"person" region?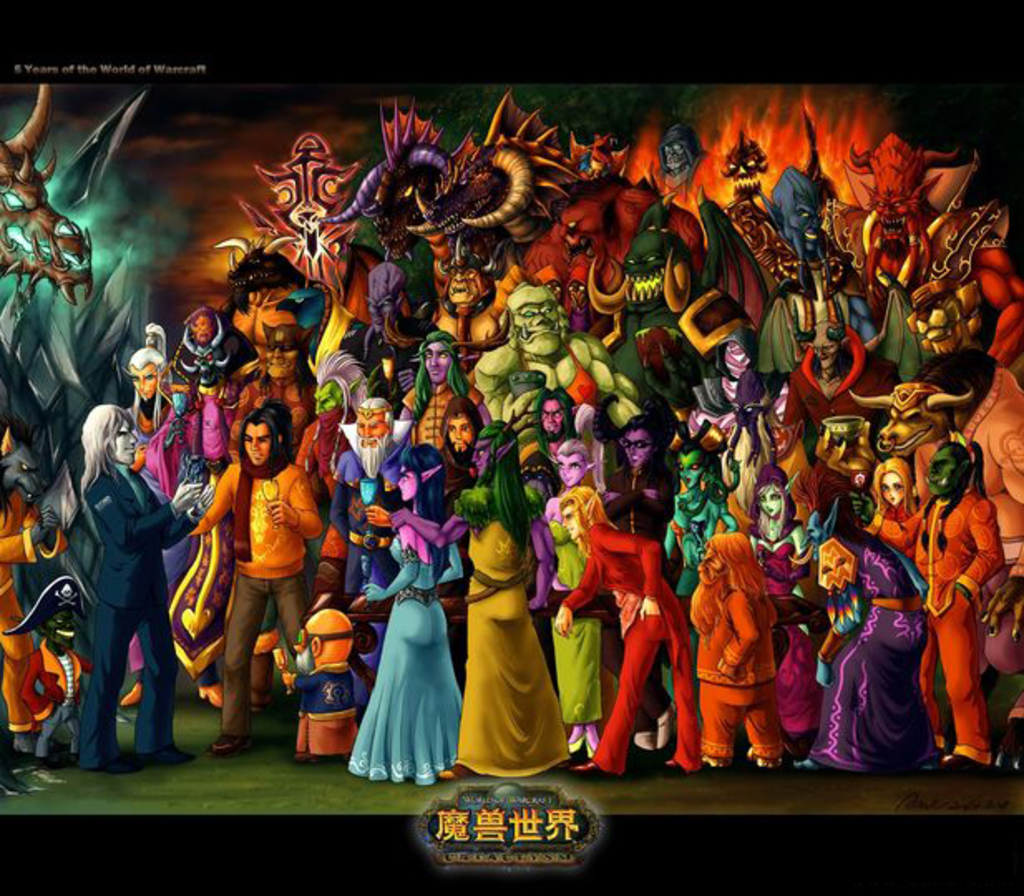
box(908, 448, 979, 735)
